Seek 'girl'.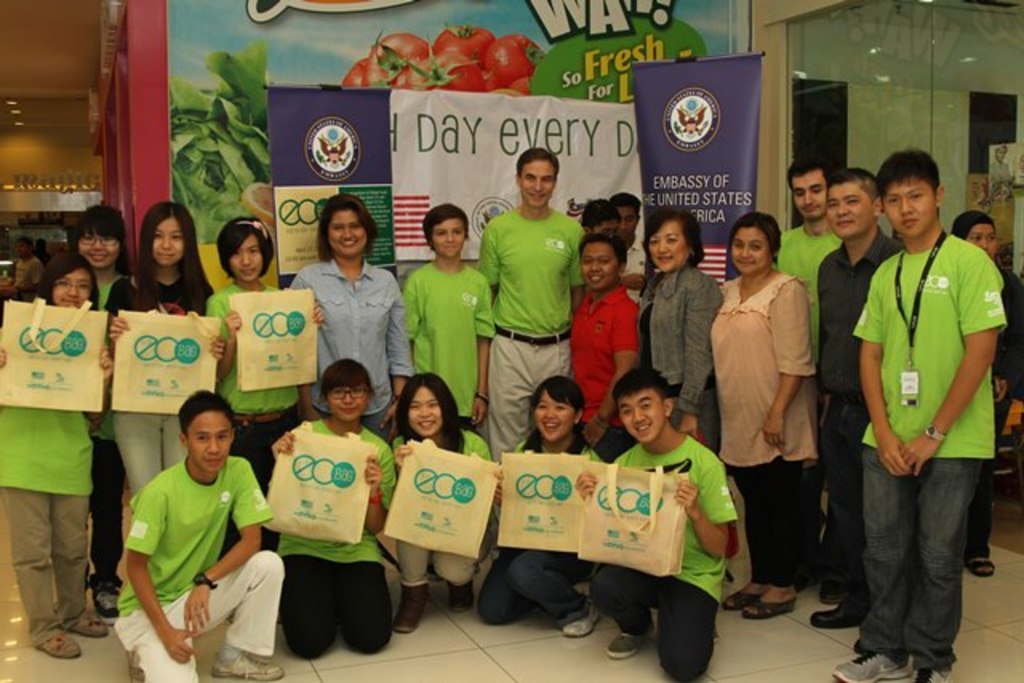
pyautogui.locateOnScreen(477, 377, 602, 637).
